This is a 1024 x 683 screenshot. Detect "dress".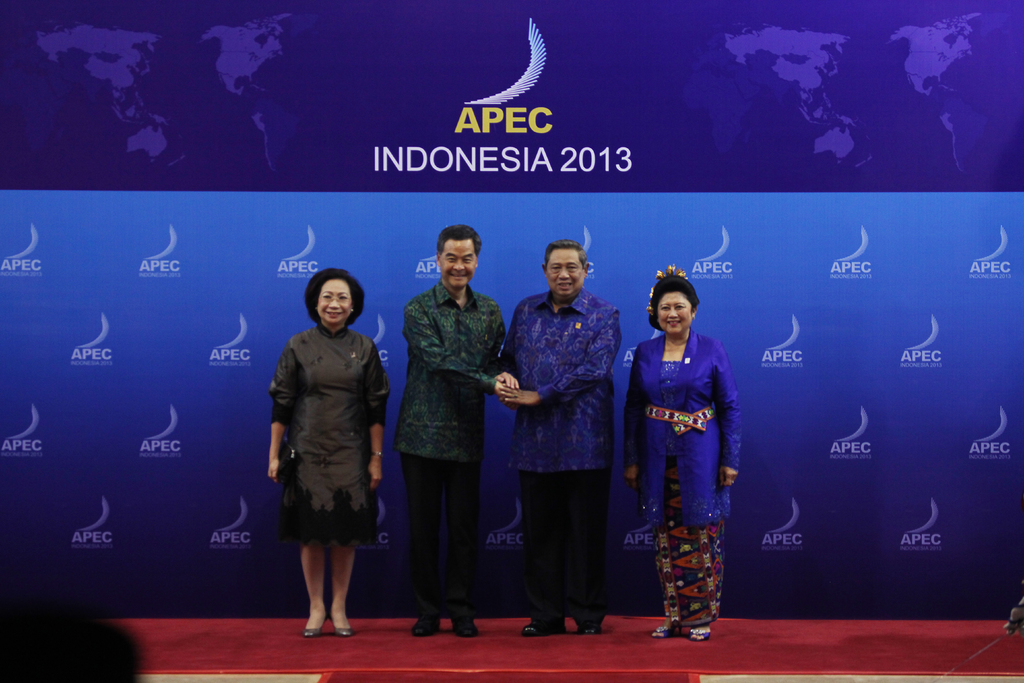
(x1=273, y1=322, x2=391, y2=550).
